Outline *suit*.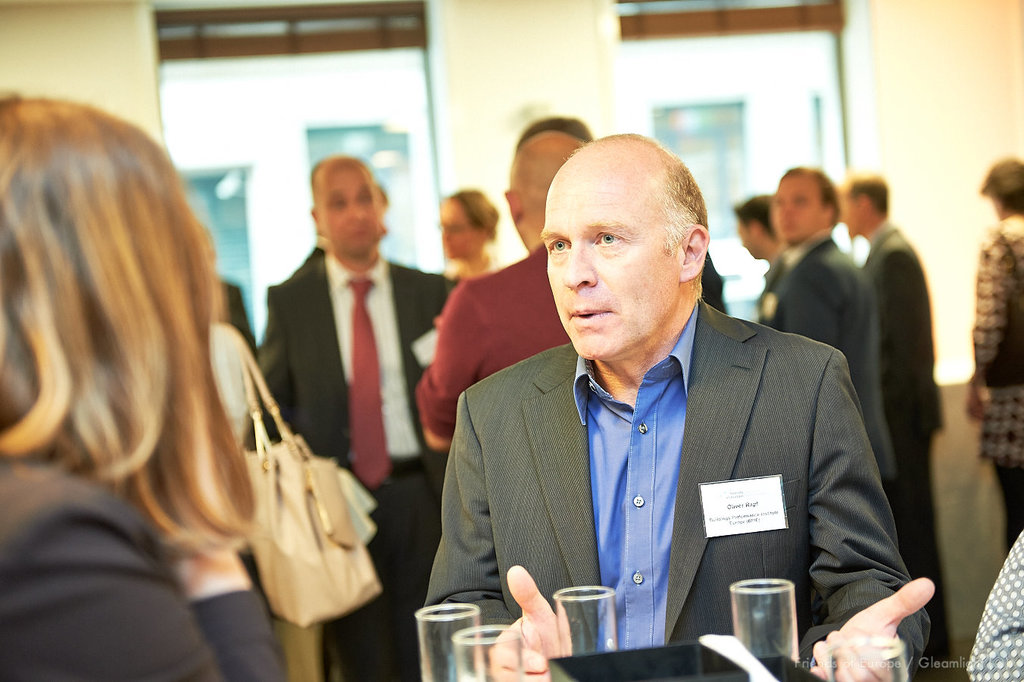
Outline: region(446, 242, 890, 662).
